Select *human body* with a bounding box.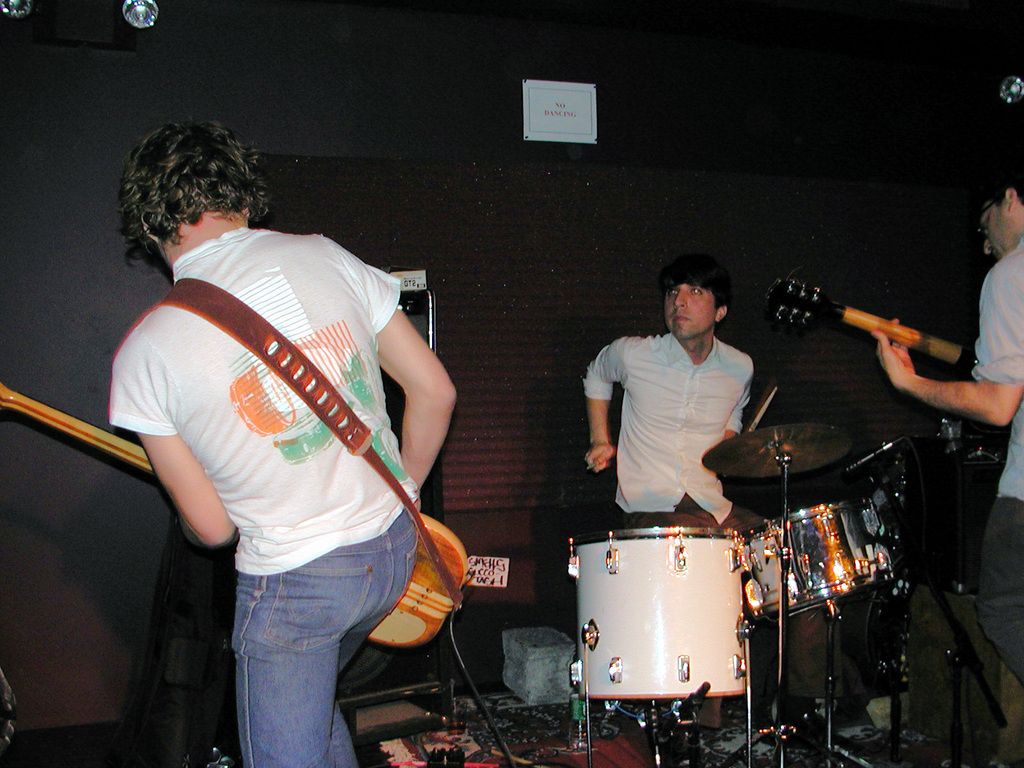
bbox=[108, 225, 461, 767].
